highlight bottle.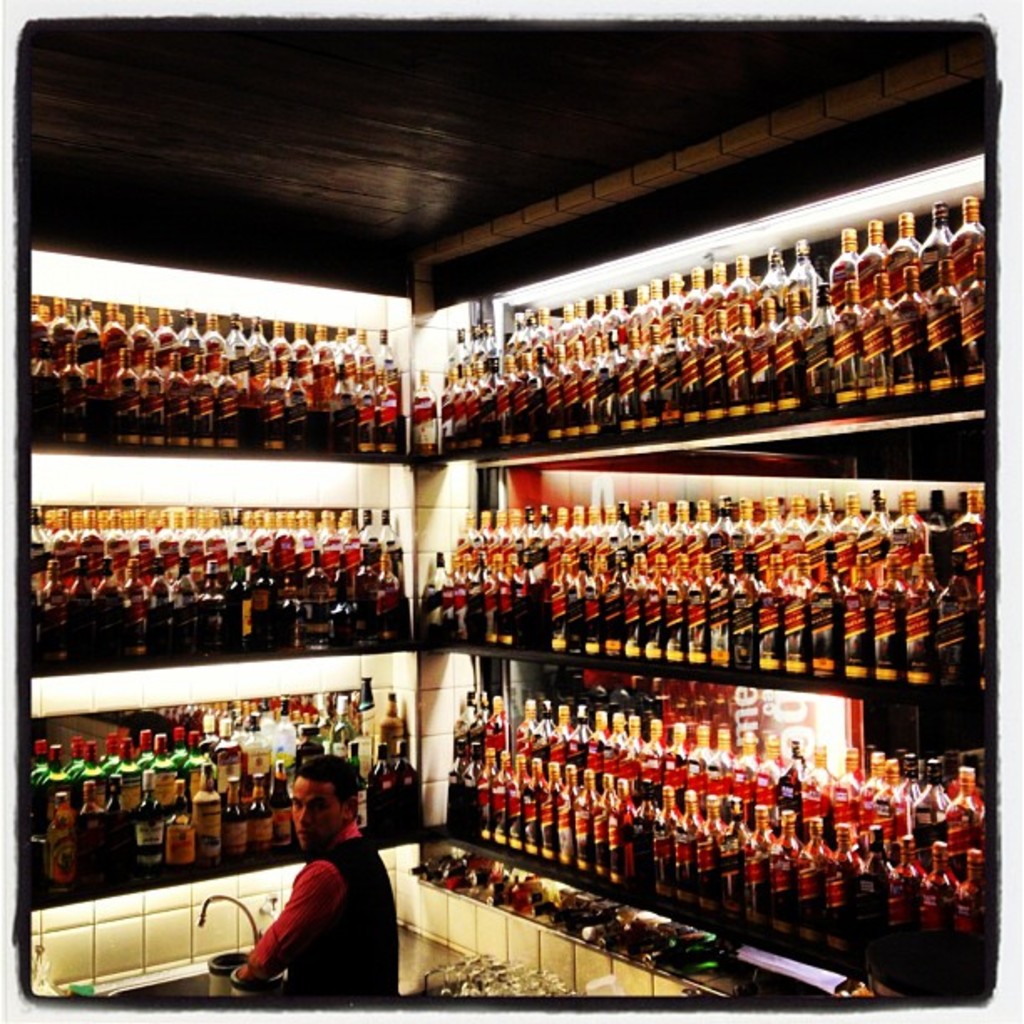
Highlighted region: region(311, 510, 341, 577).
